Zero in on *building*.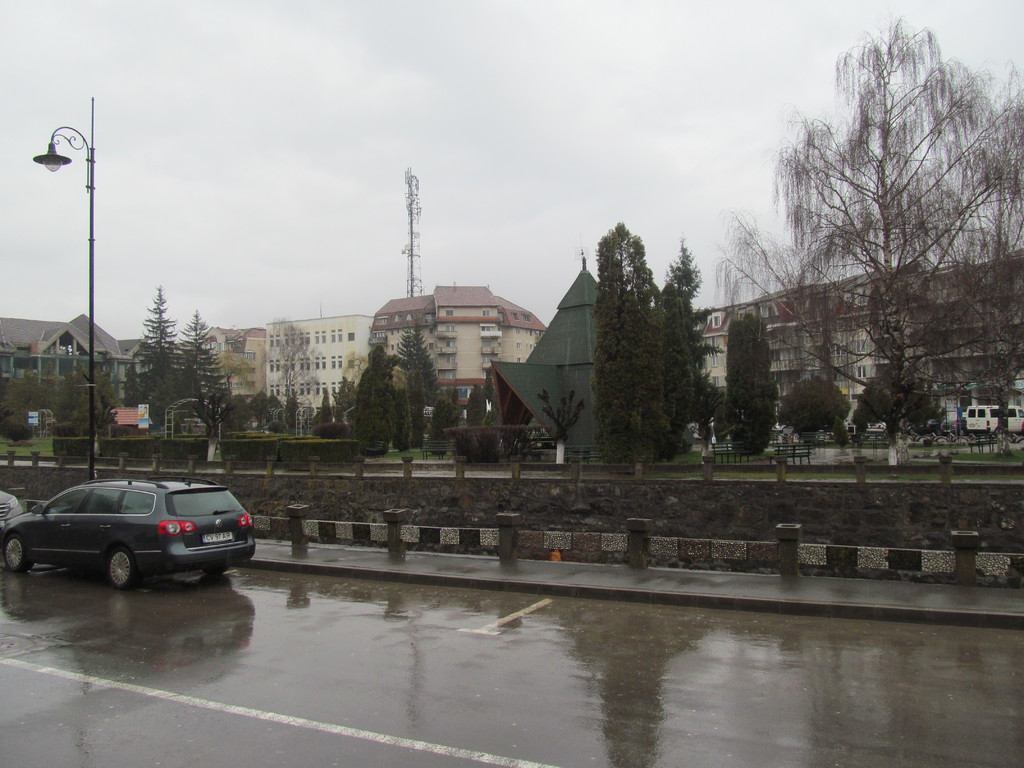
Zeroed in: BBox(0, 243, 1023, 458).
